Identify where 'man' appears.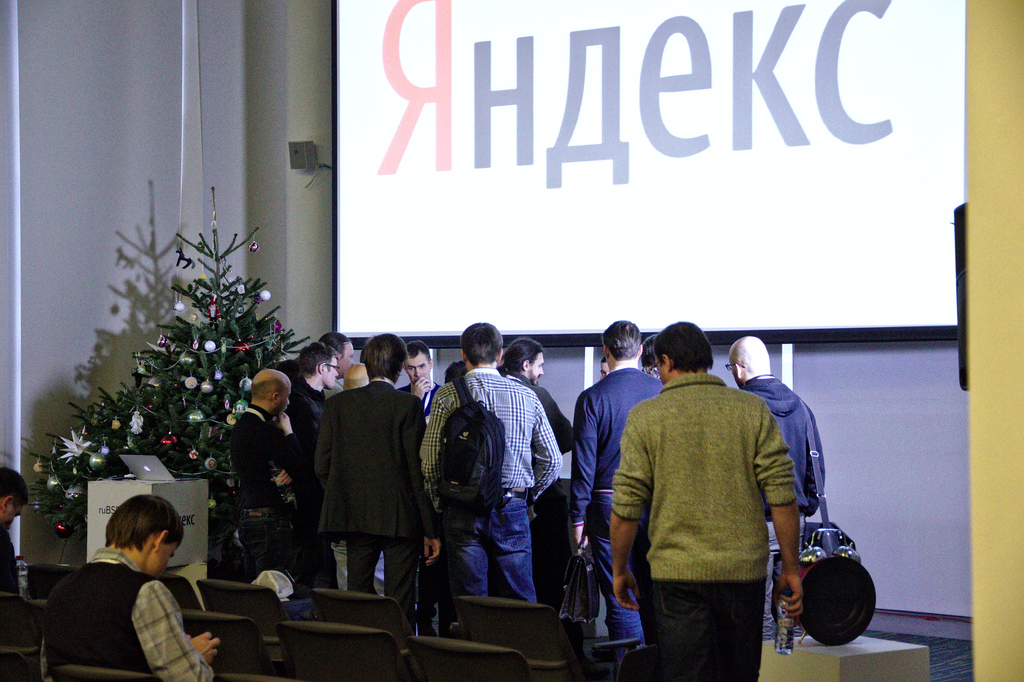
Appears at [716,336,828,640].
